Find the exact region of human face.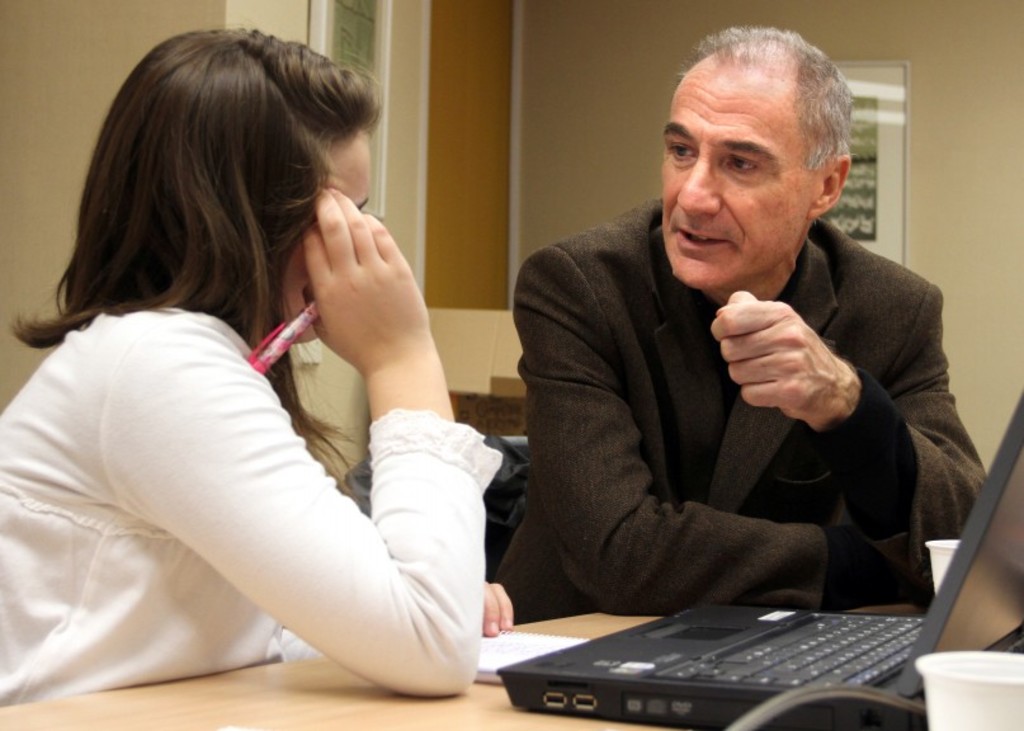
Exact region: 277/140/381/352.
